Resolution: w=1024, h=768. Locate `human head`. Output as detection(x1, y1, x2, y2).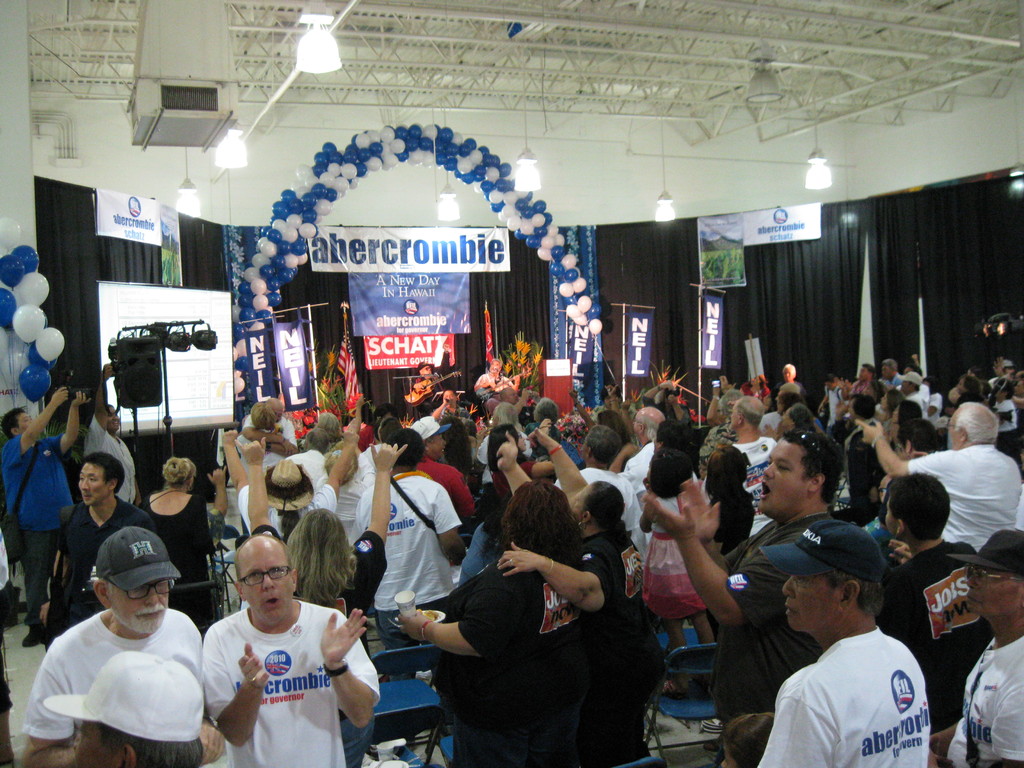
detection(599, 408, 628, 442).
